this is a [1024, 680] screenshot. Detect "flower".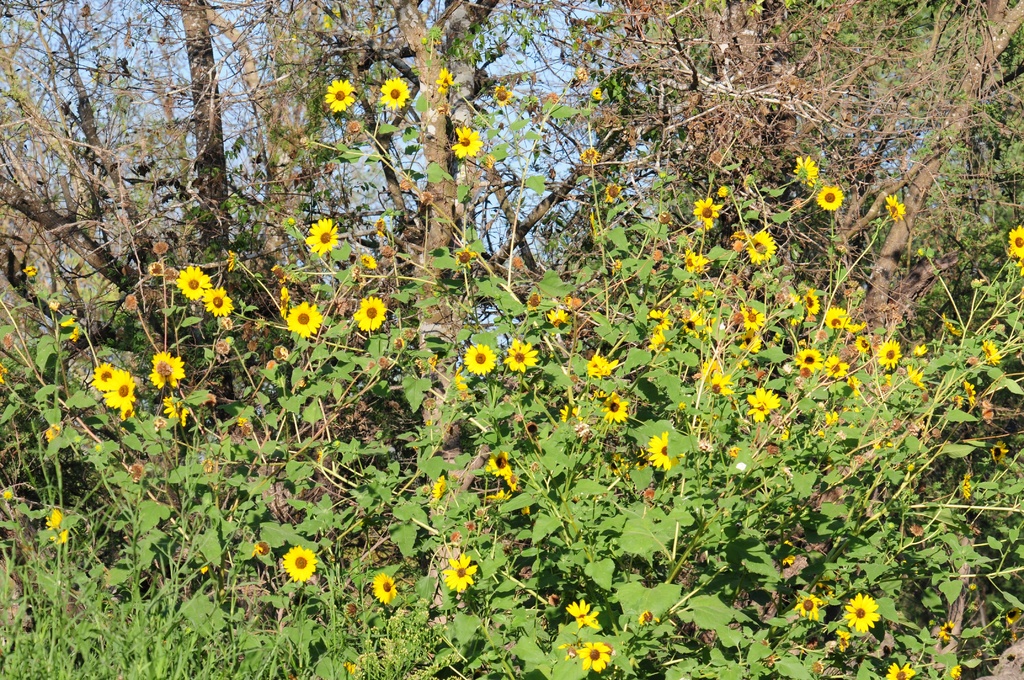
(x1=100, y1=379, x2=136, y2=414).
